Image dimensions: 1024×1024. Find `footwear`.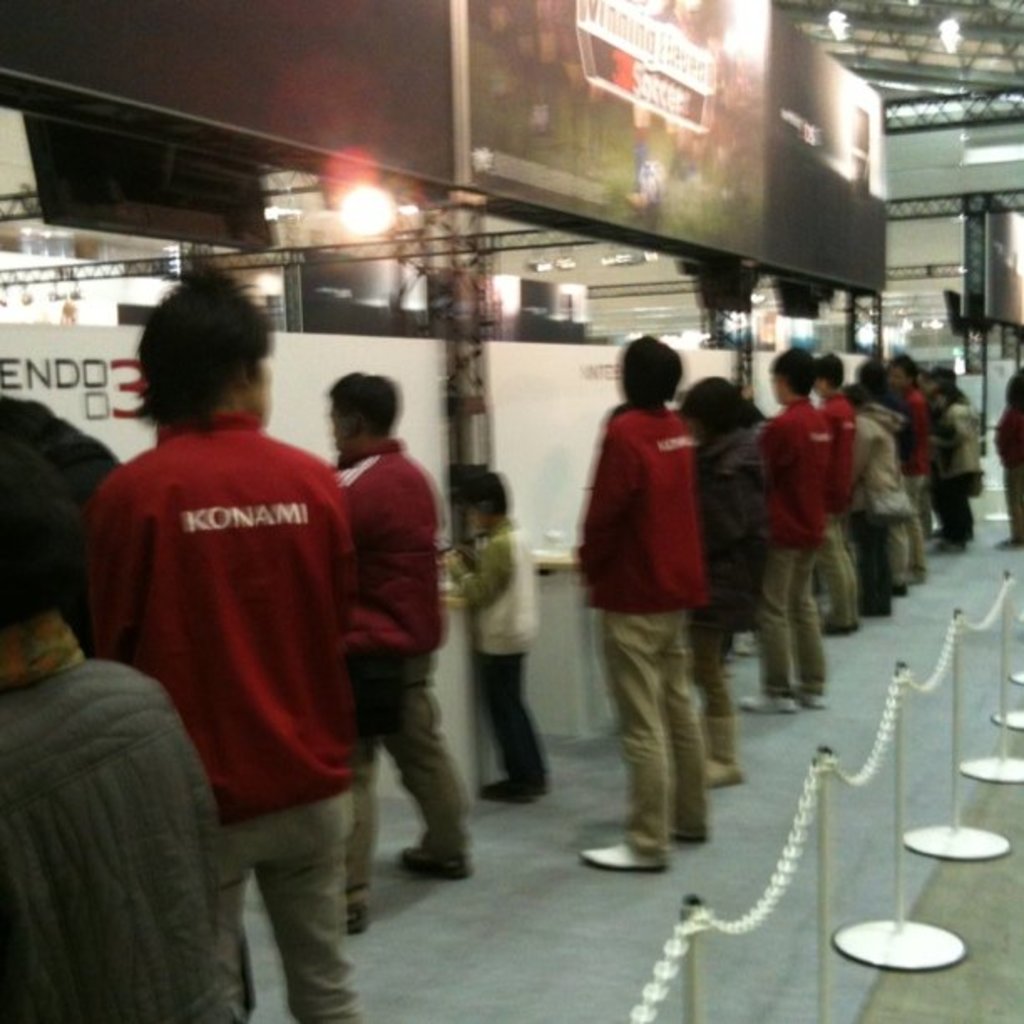
pyautogui.locateOnScreen(338, 887, 371, 937).
